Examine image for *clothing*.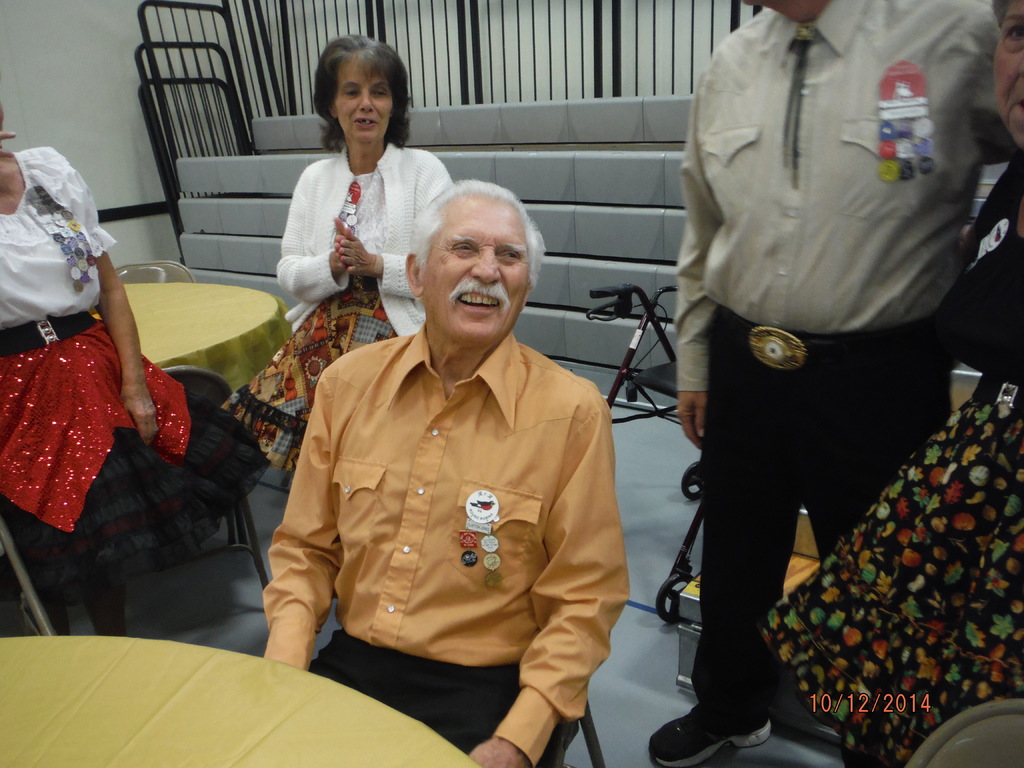
Examination result: 223/143/447/472.
